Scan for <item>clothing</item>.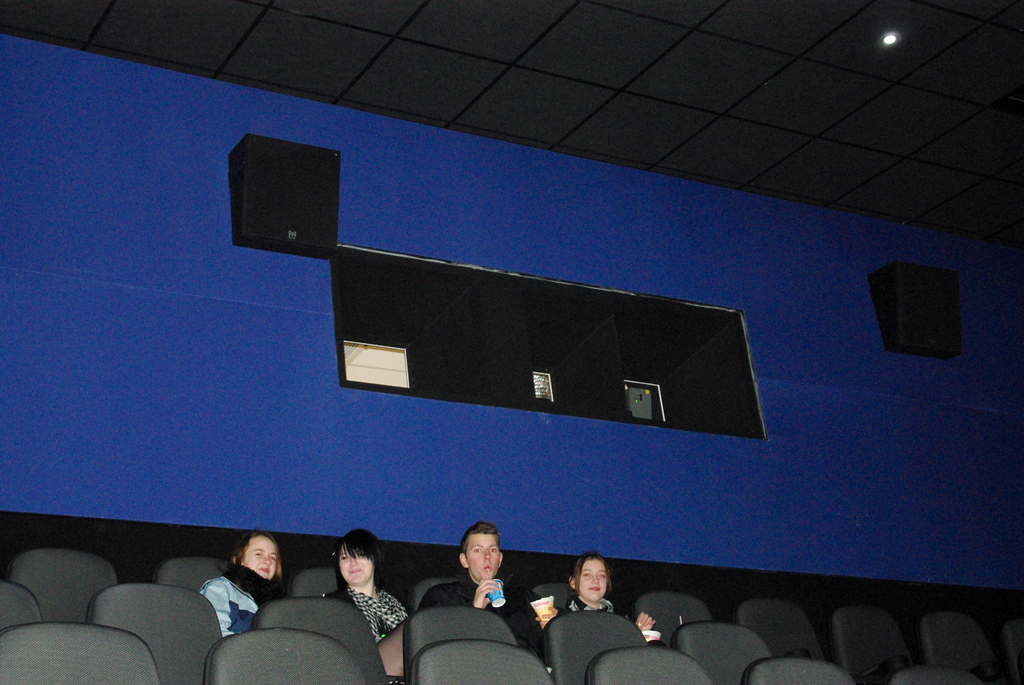
Scan result: <box>564,587,648,638</box>.
